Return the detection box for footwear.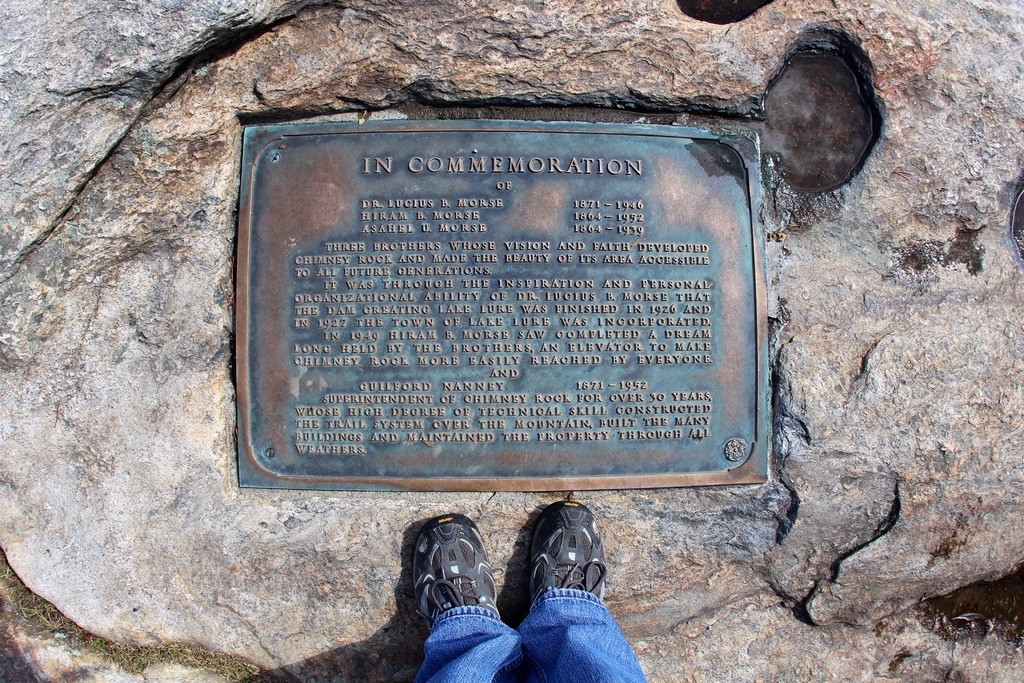
<bbox>418, 512, 499, 647</bbox>.
